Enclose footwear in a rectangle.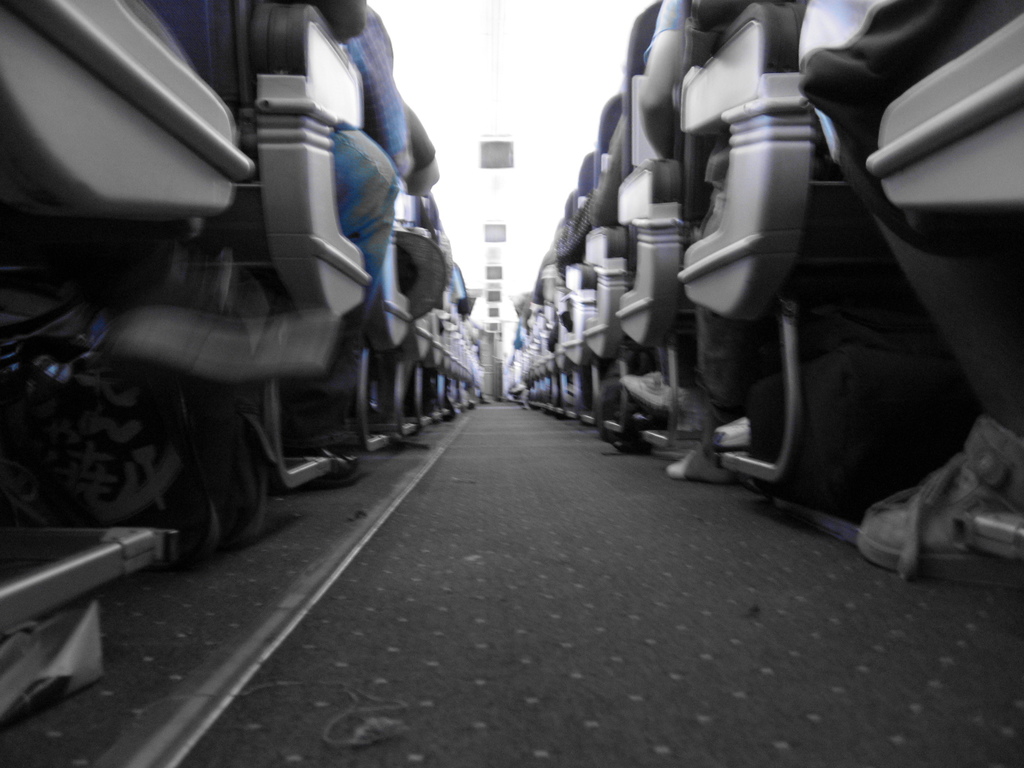
box=[853, 418, 1023, 579].
